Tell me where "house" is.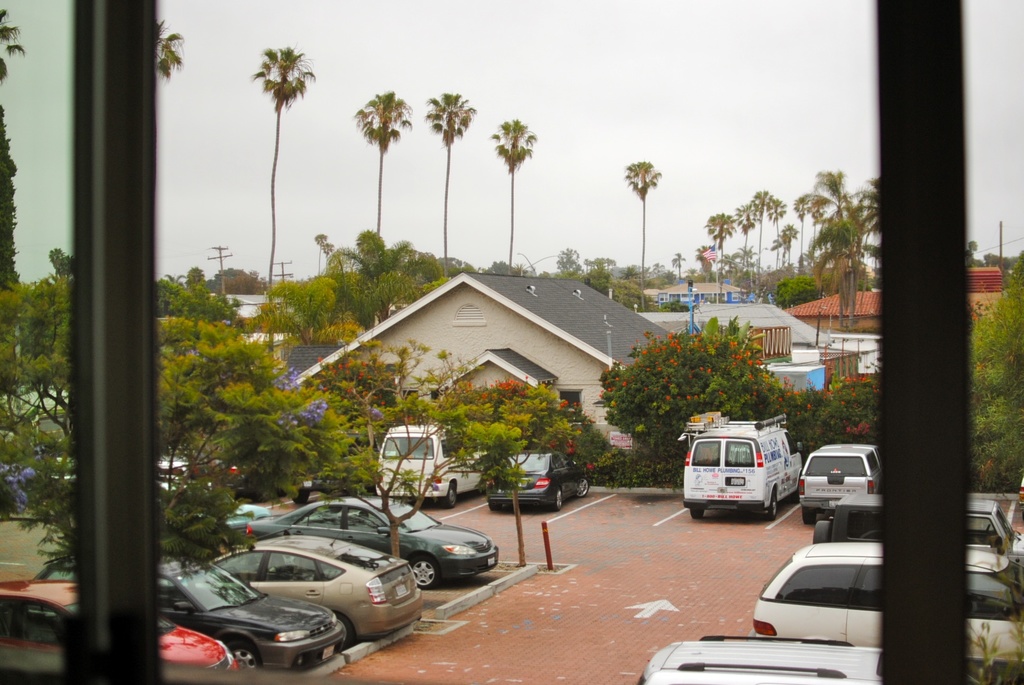
"house" is at bbox=(967, 261, 1004, 327).
